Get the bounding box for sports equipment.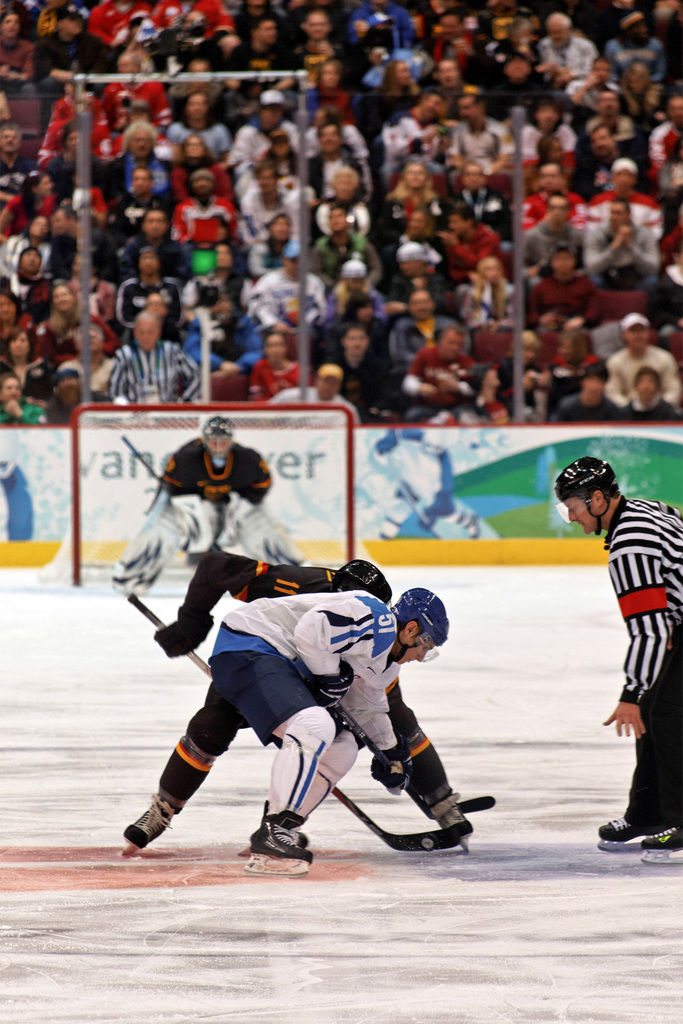
bbox=[124, 435, 180, 489].
